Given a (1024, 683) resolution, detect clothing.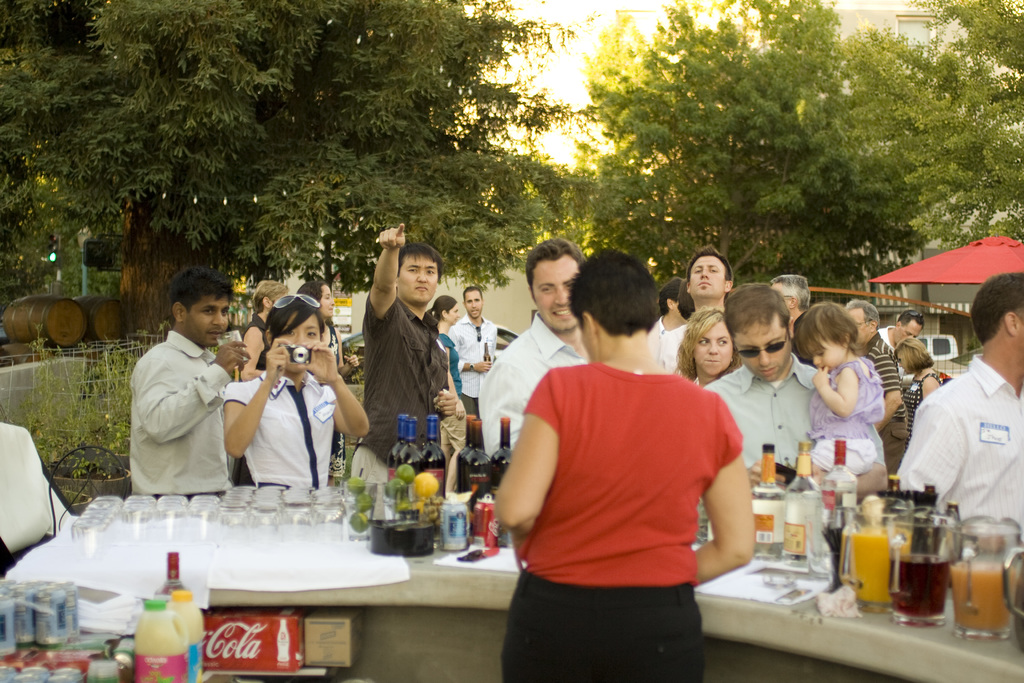
Rect(648, 312, 671, 368).
